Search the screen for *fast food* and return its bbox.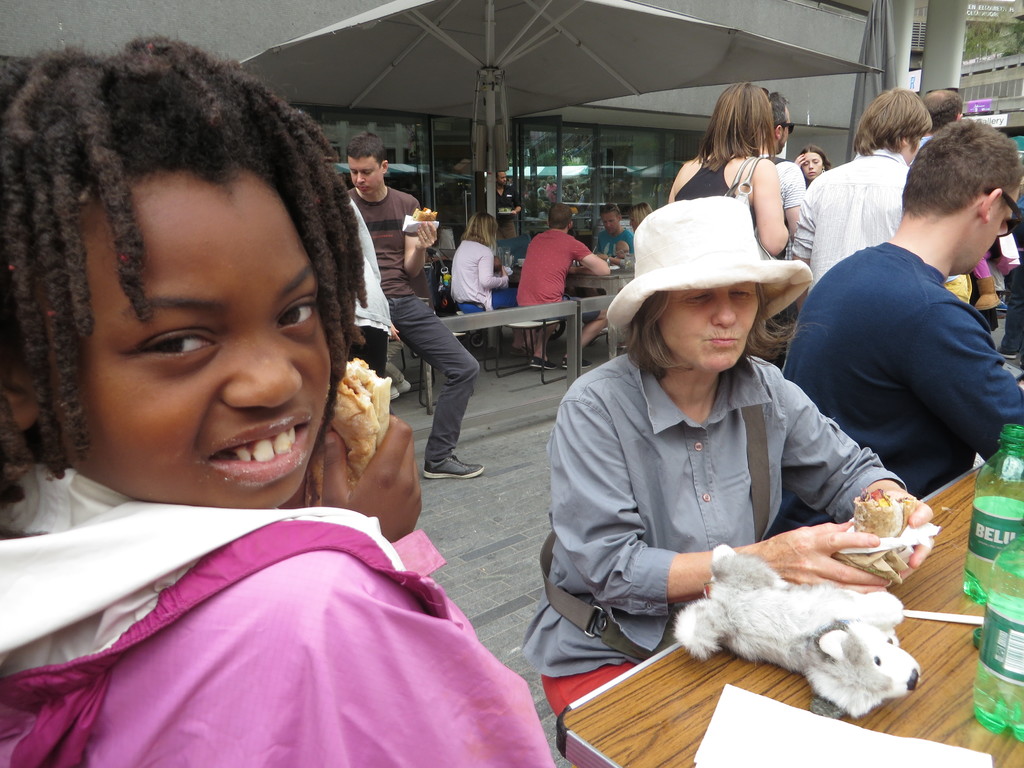
Found: <bbox>410, 209, 438, 229</bbox>.
